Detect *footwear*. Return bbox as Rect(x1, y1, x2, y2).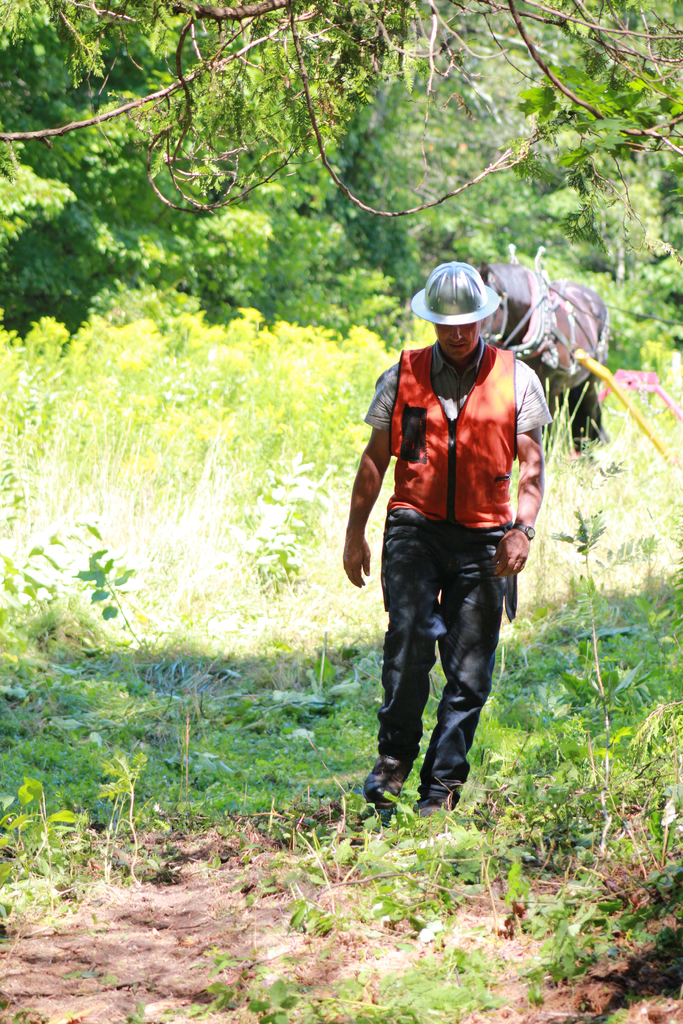
Rect(409, 794, 456, 822).
